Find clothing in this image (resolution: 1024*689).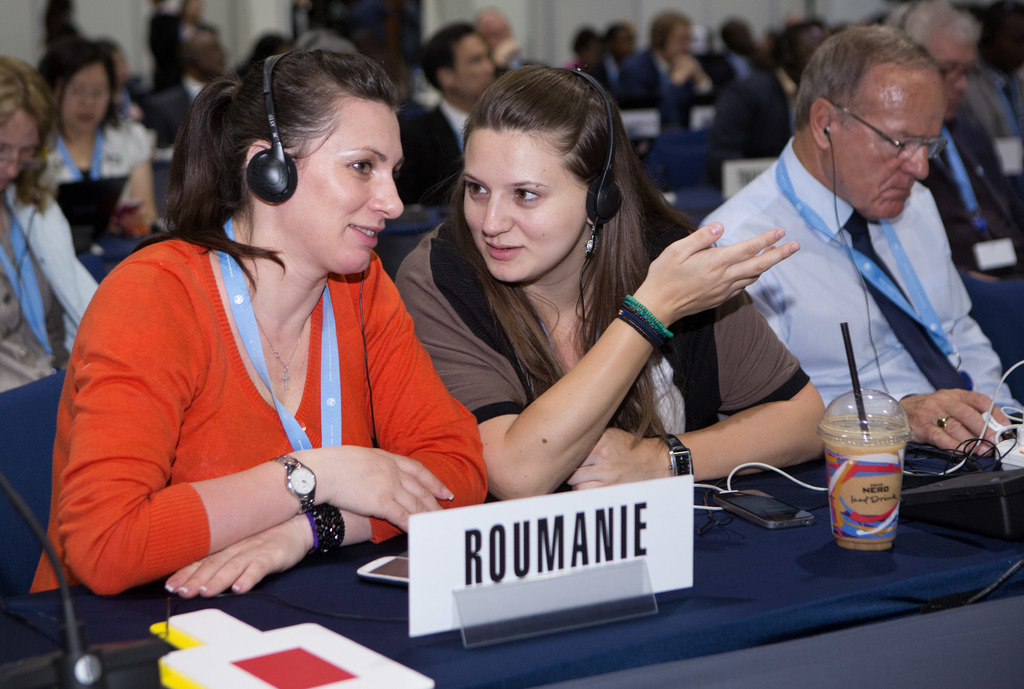
0 184 102 391.
